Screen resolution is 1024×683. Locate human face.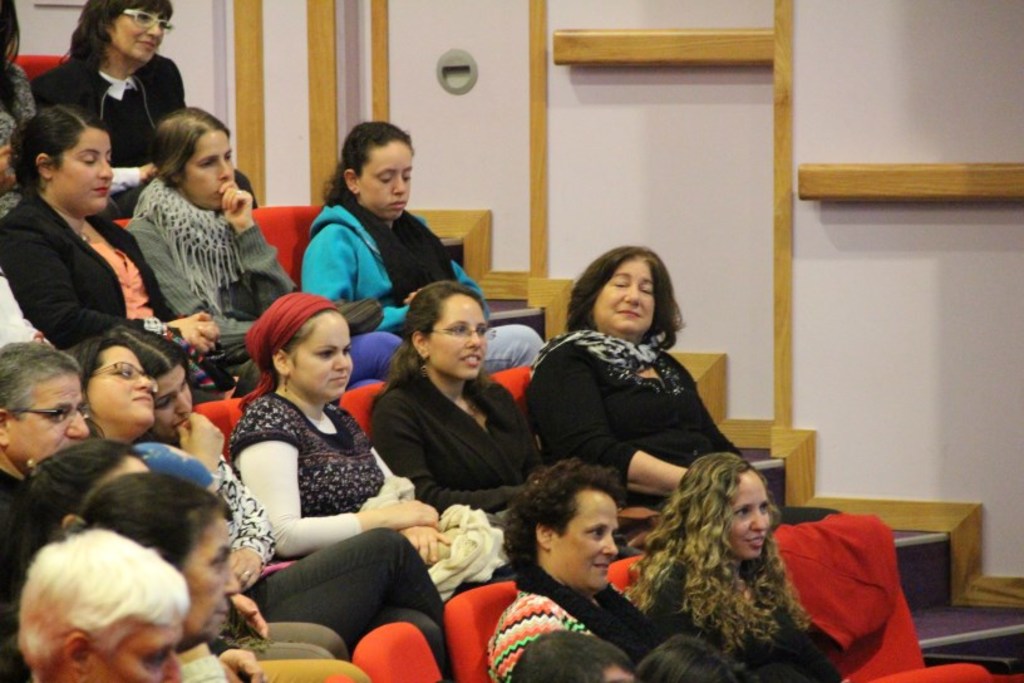
{"left": 159, "top": 372, "right": 191, "bottom": 441}.
